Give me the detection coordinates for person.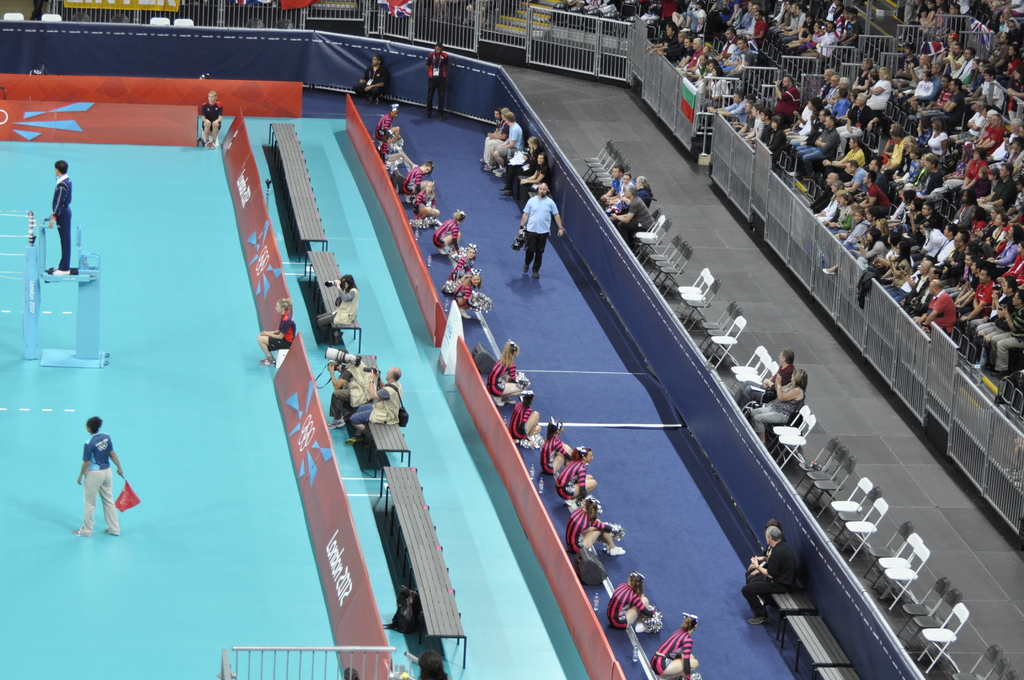
detection(560, 496, 624, 553).
